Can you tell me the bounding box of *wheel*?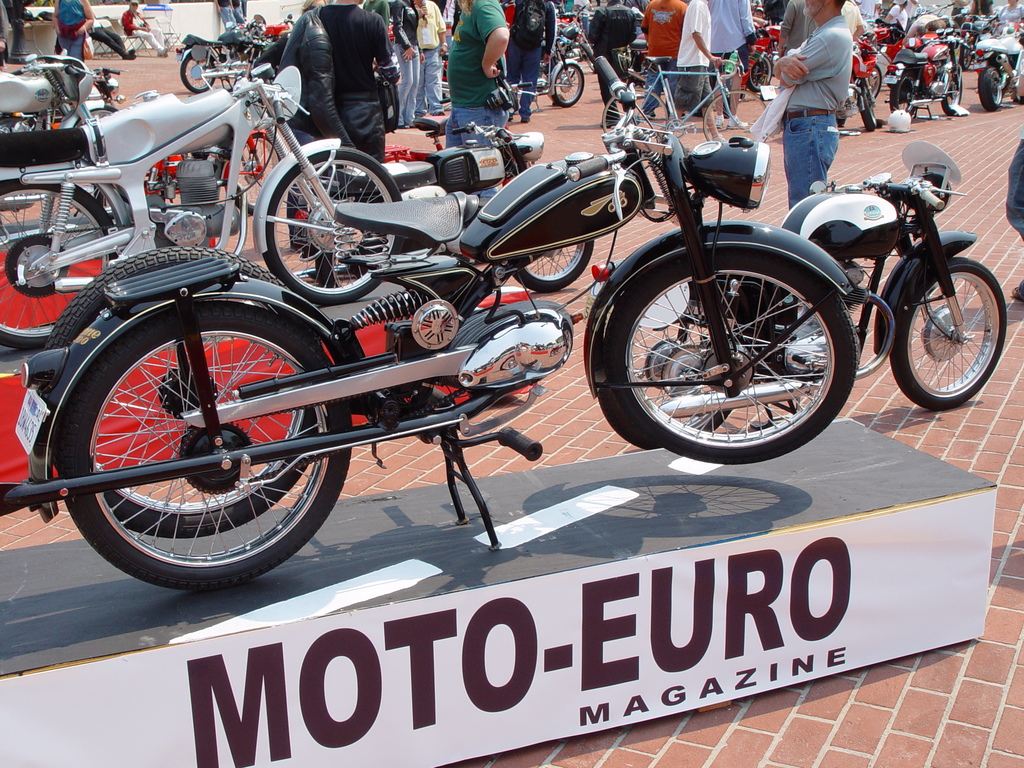
(888, 257, 1007, 412).
